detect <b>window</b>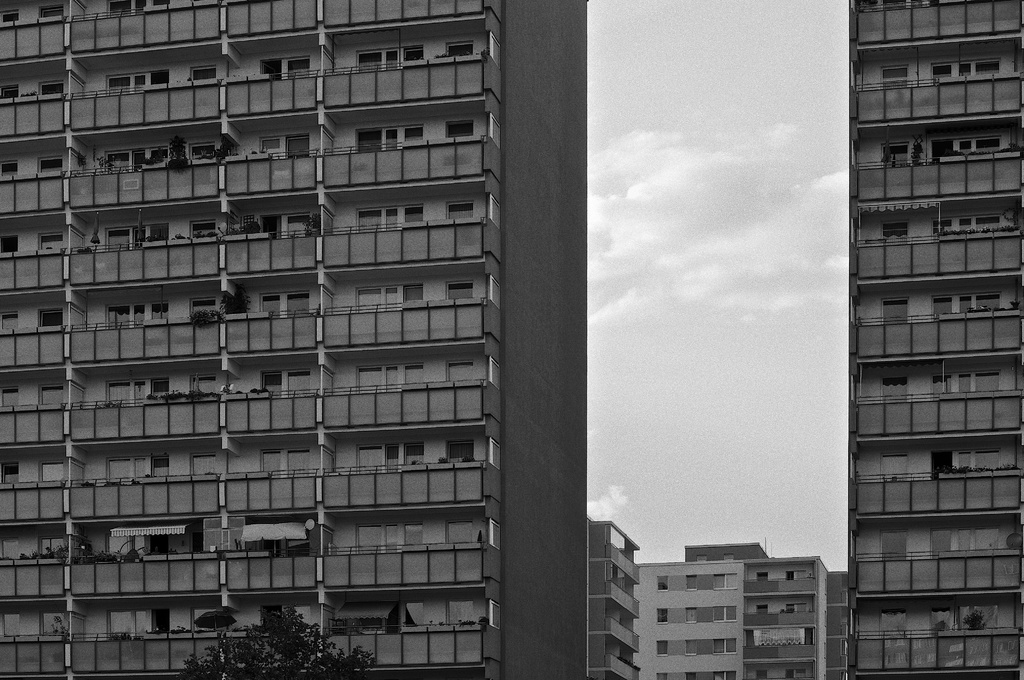
191:377:218:398
